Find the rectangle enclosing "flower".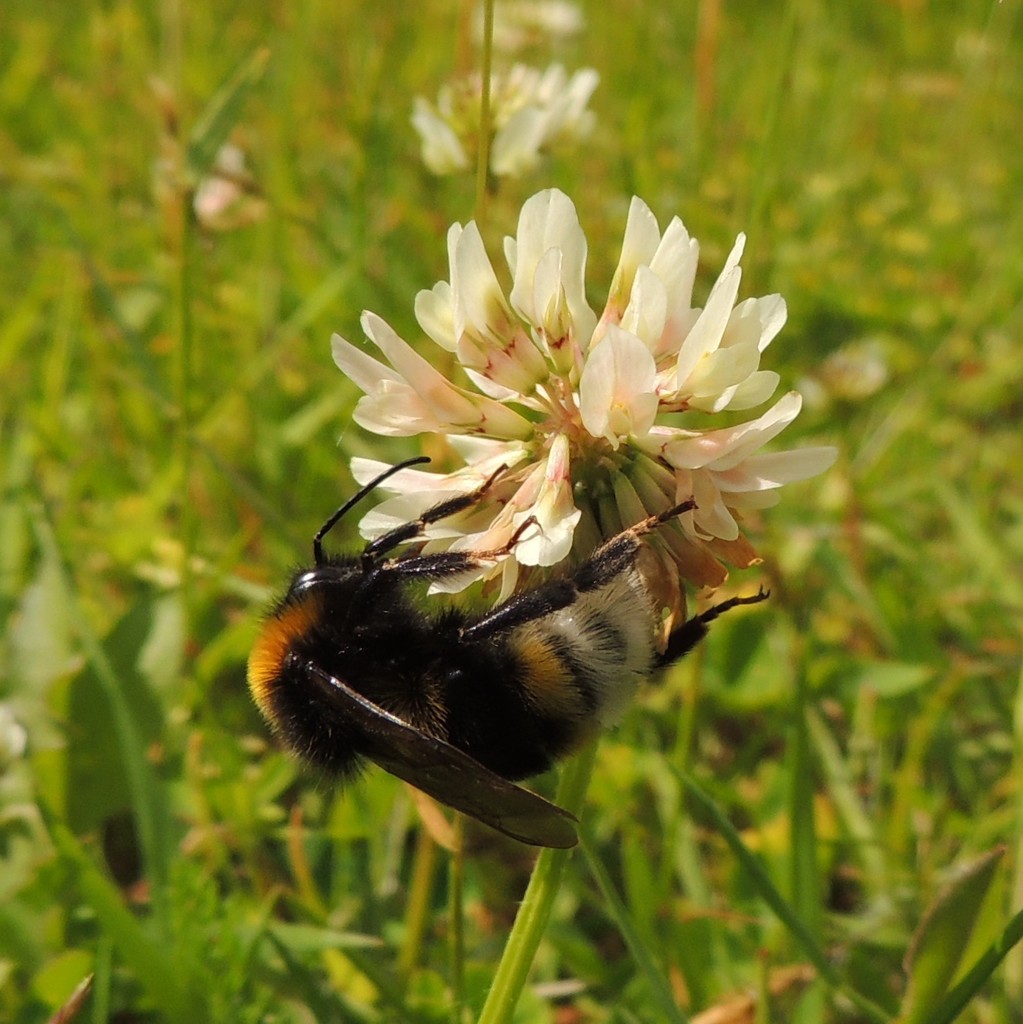
box(294, 187, 793, 768).
